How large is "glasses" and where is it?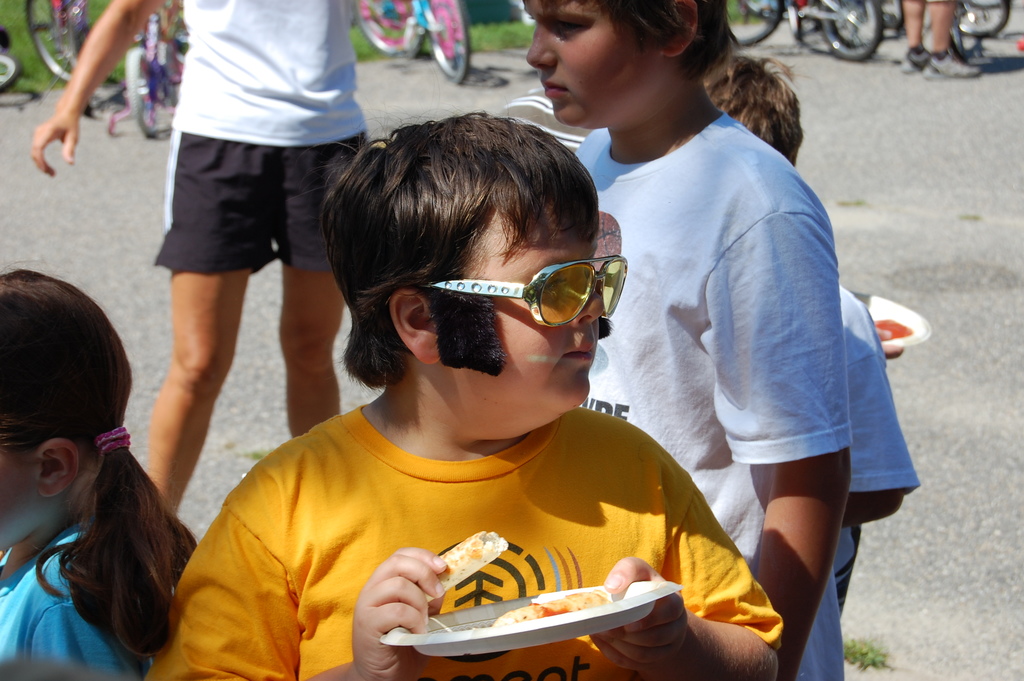
Bounding box: [391, 252, 634, 335].
